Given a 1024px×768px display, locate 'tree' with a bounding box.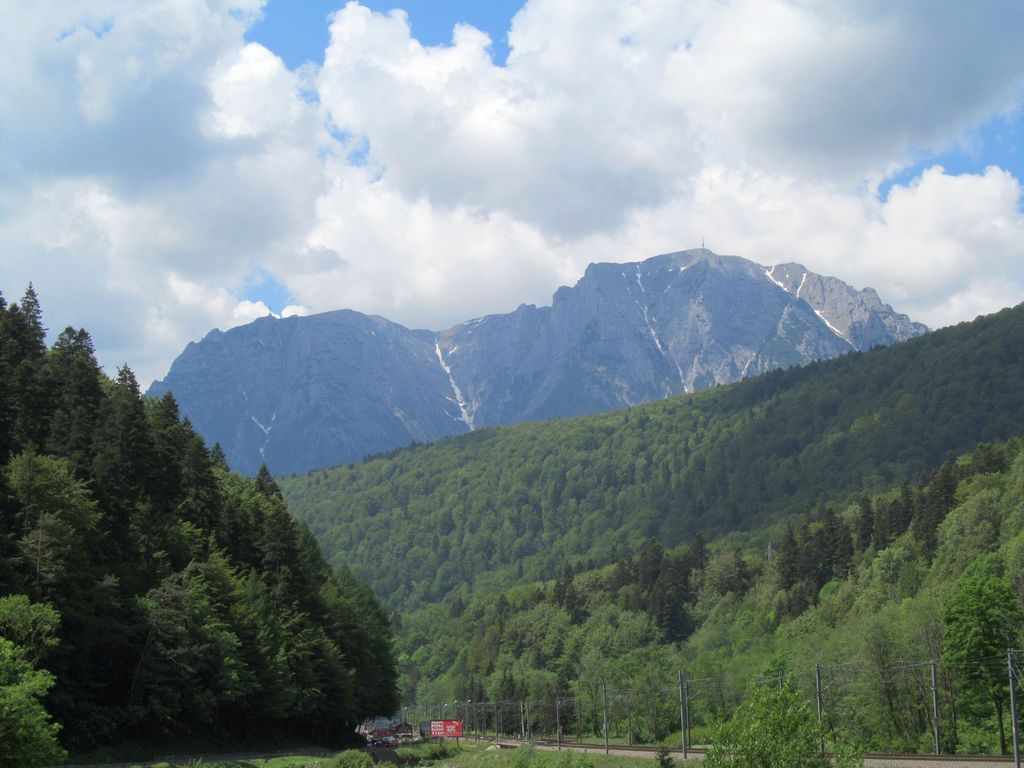
Located: bbox(236, 464, 298, 593).
